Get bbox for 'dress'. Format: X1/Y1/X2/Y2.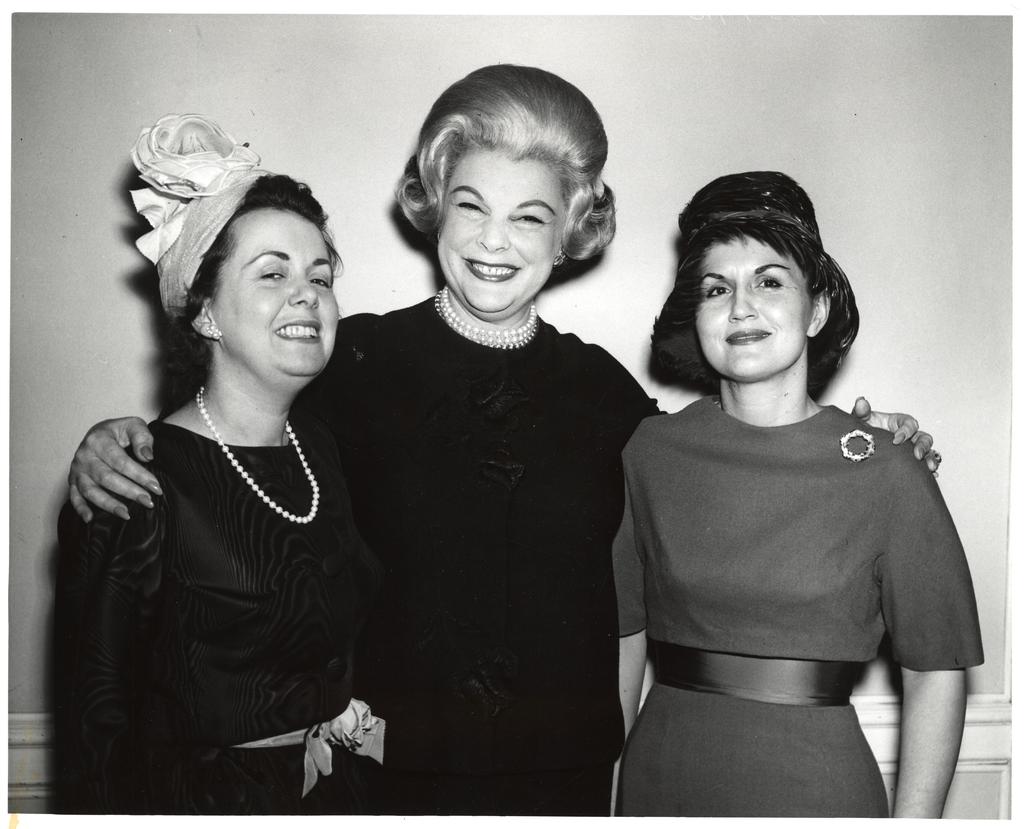
322/297/671/824.
